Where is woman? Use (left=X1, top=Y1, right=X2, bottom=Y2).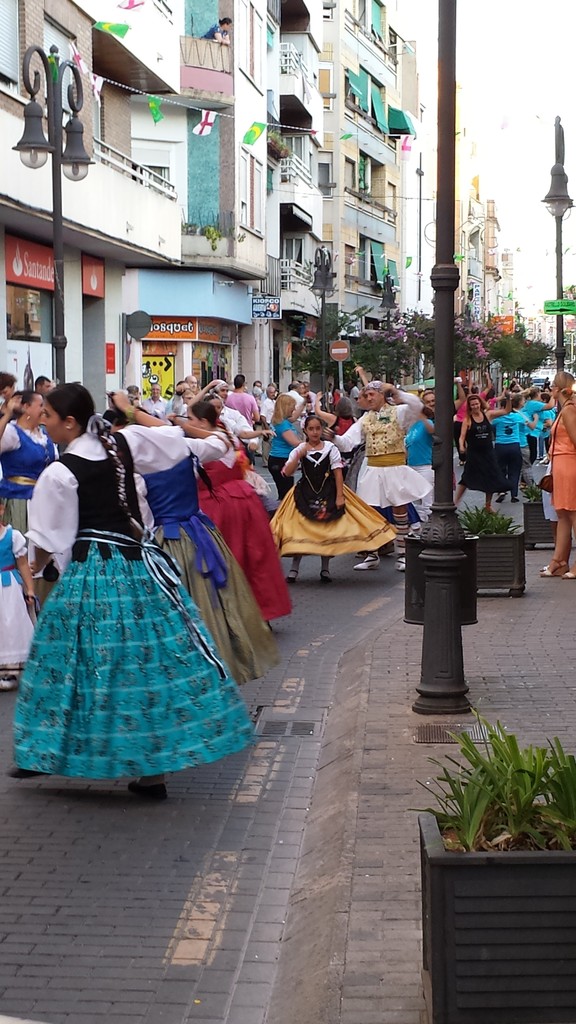
(left=116, top=392, right=281, bottom=686).
